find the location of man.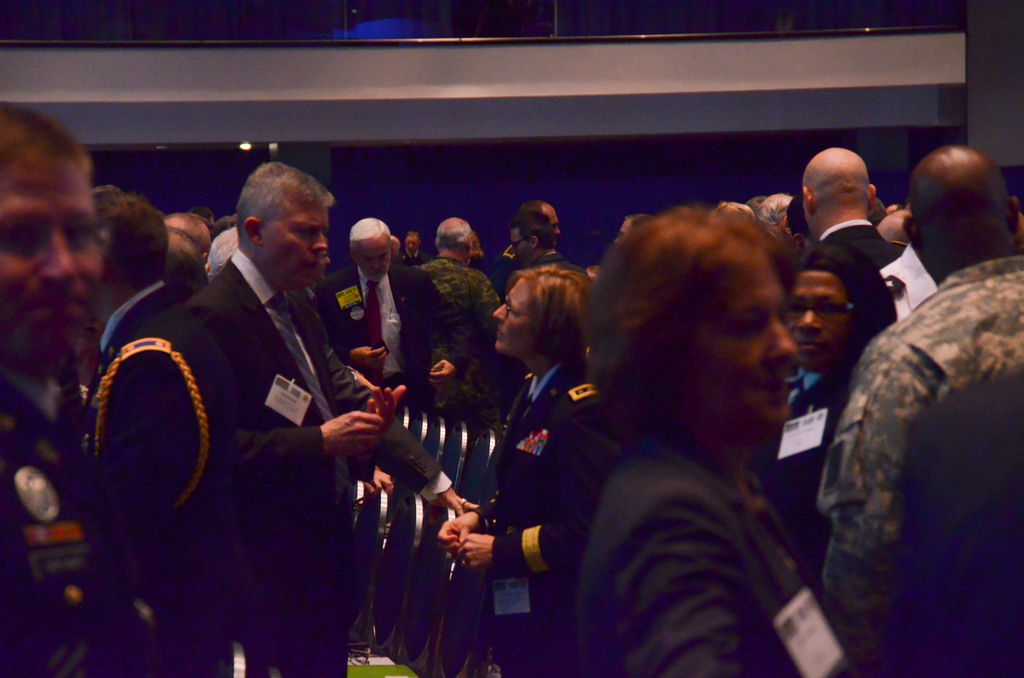
Location: pyautogui.locateOnScreen(800, 147, 915, 327).
